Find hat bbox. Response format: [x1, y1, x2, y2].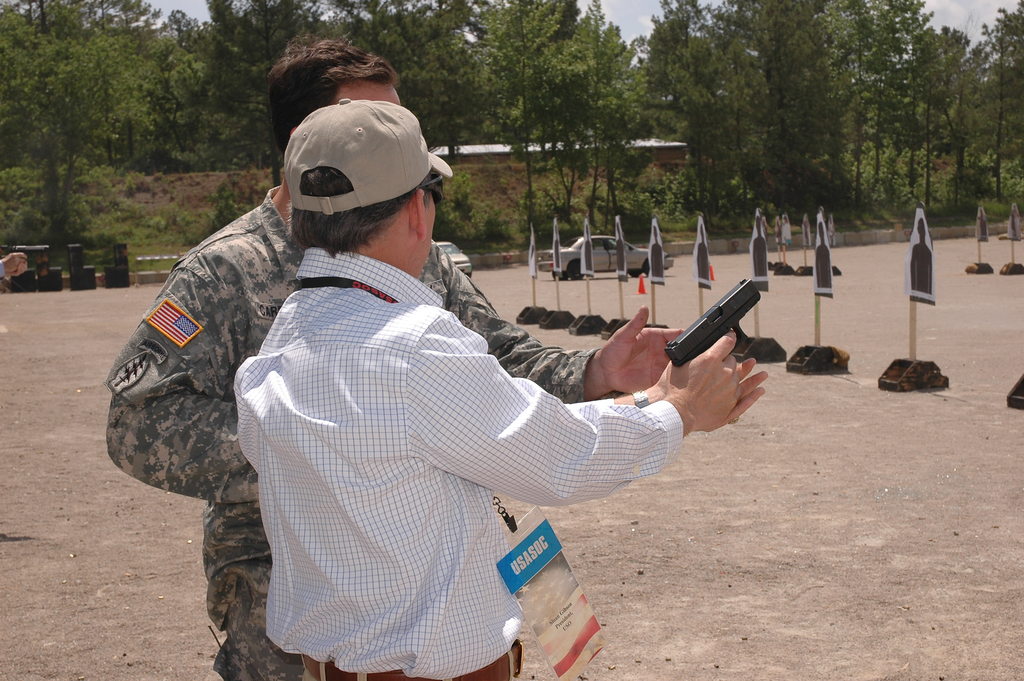
[280, 94, 456, 216].
